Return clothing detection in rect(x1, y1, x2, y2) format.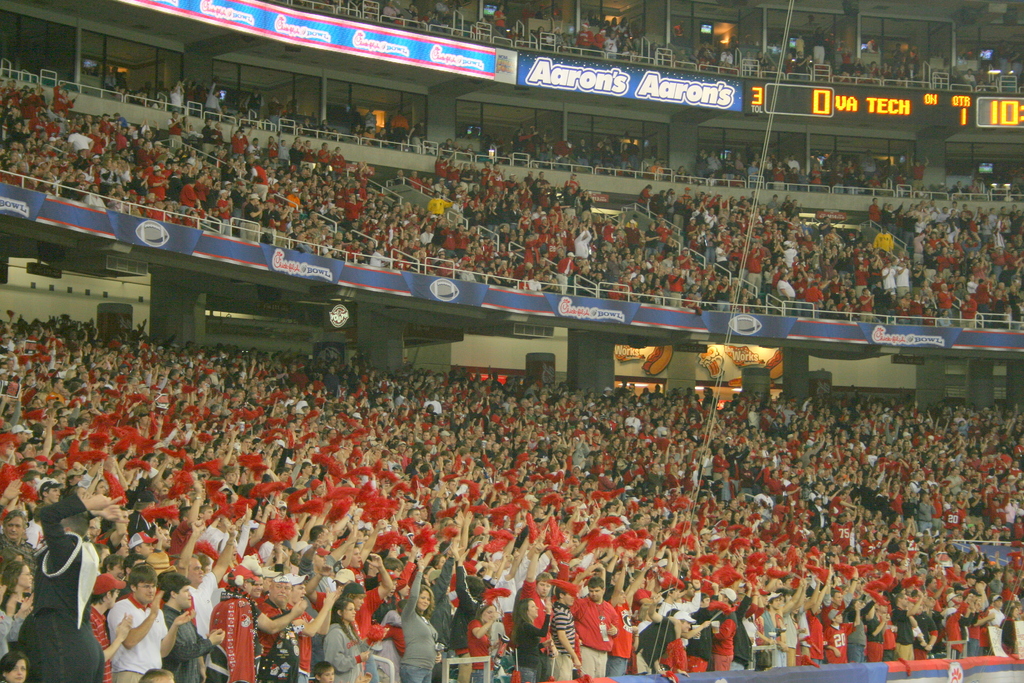
rect(565, 593, 621, 678).
